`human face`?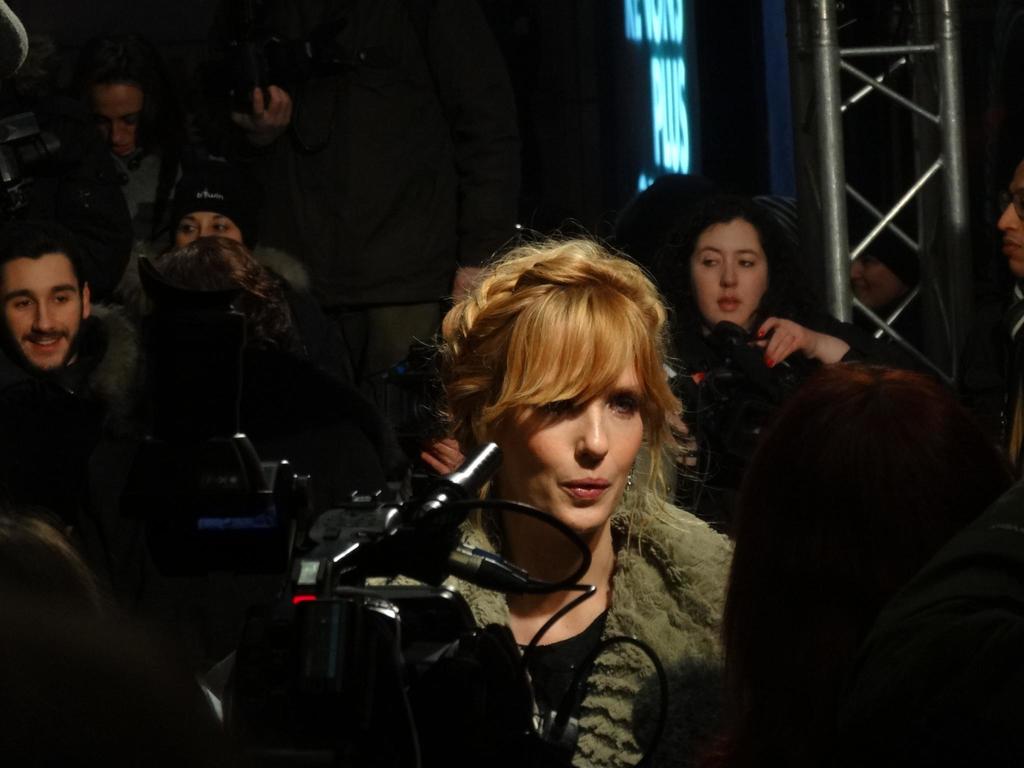
crop(849, 257, 907, 307)
